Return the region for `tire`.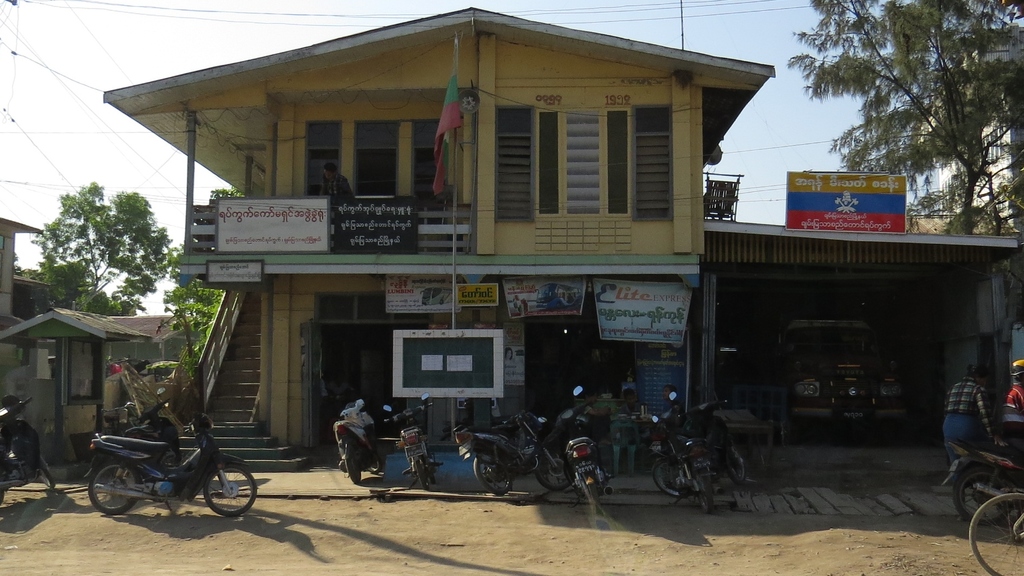
[37,453,56,490].
